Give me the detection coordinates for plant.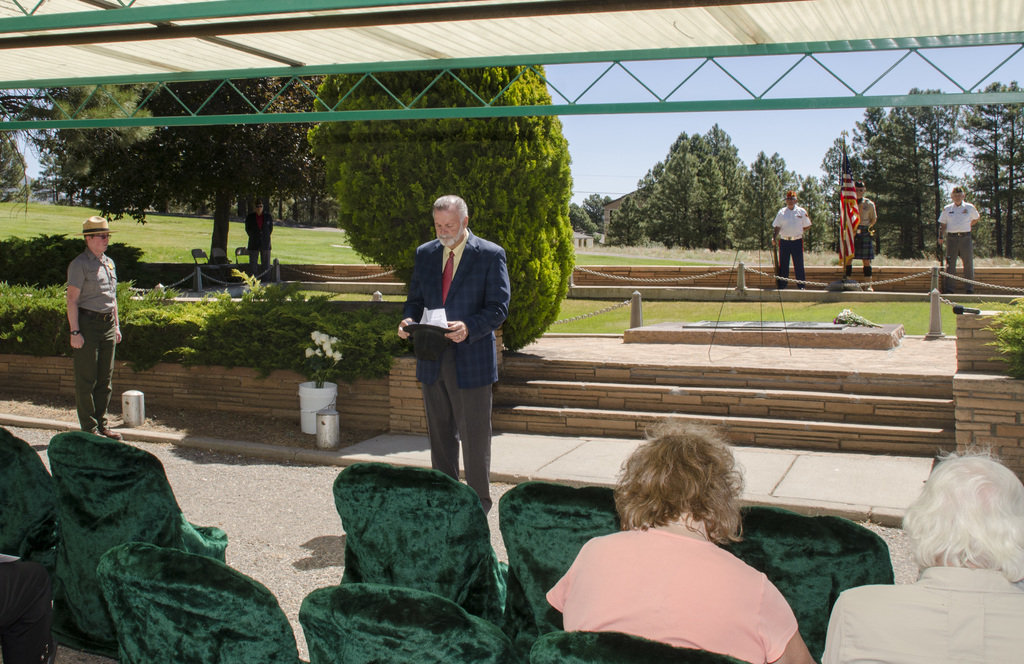
{"x1": 548, "y1": 280, "x2": 1023, "y2": 388}.
